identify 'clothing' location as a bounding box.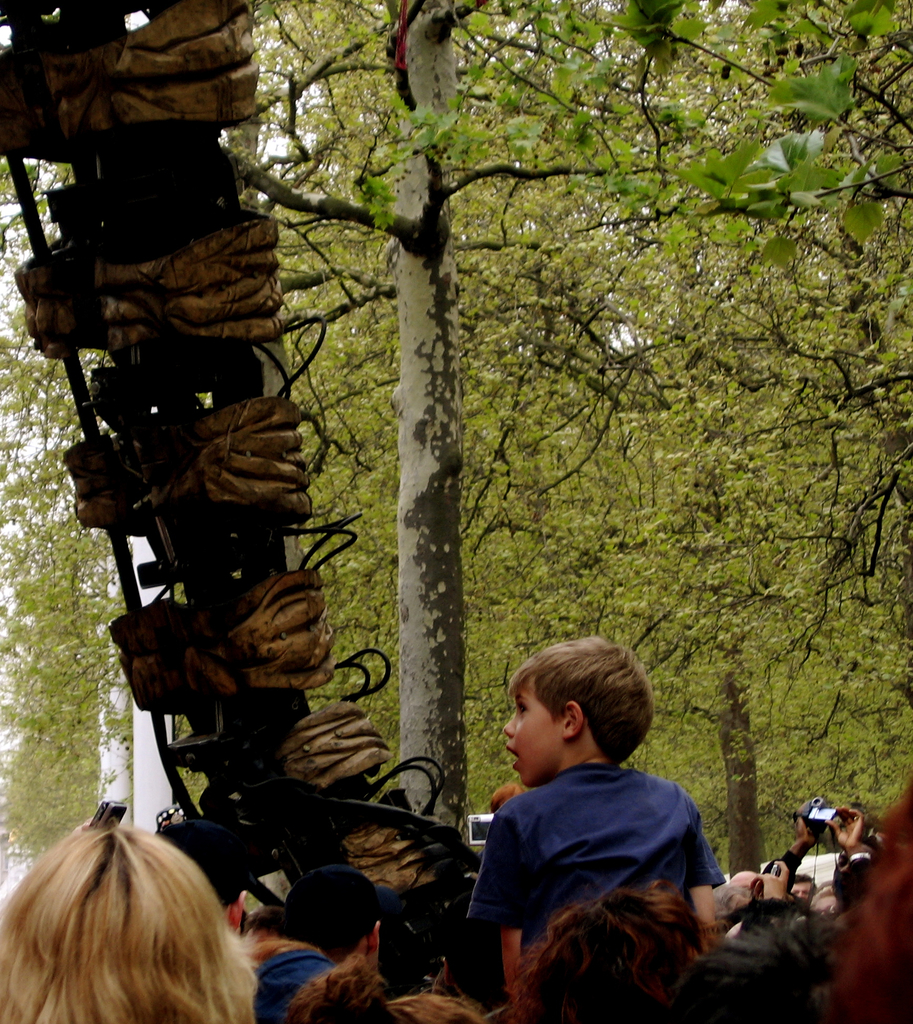
[450, 735, 729, 957].
